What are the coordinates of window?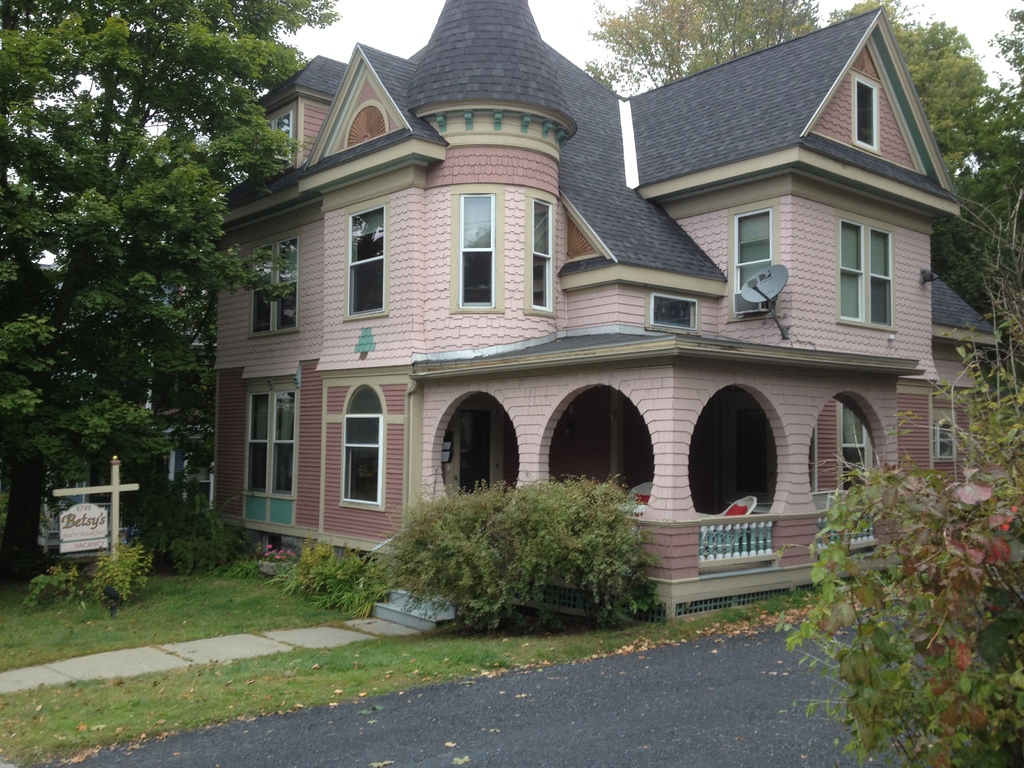
<box>237,375,302,522</box>.
